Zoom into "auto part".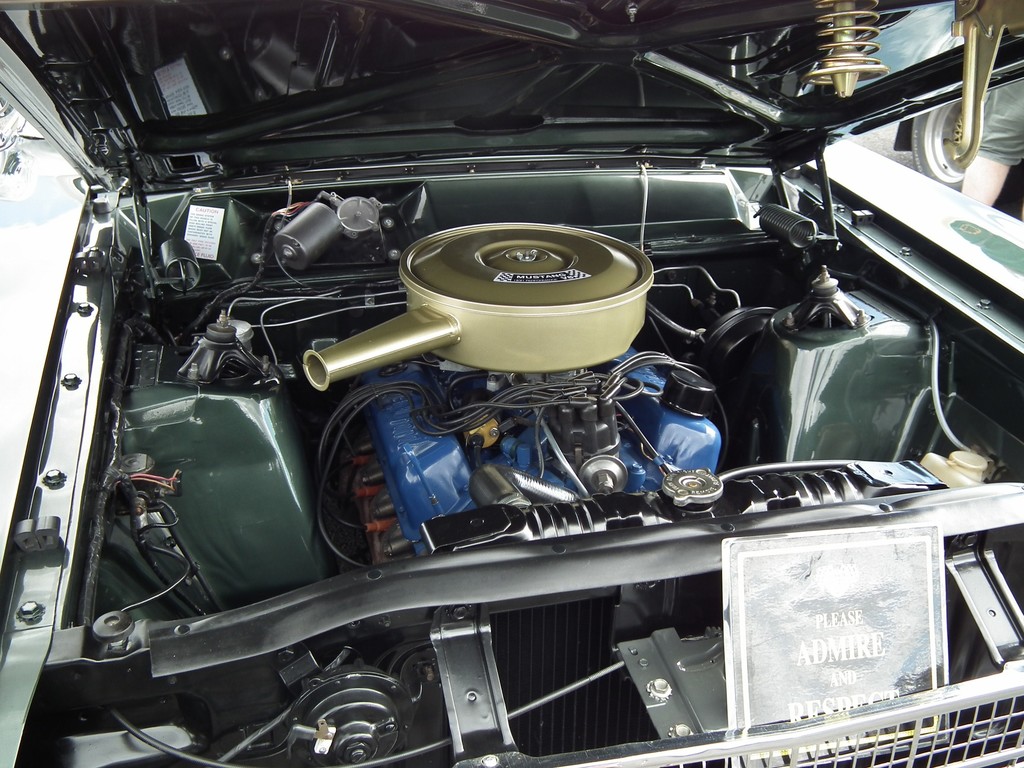
Zoom target: 797/0/892/106.
